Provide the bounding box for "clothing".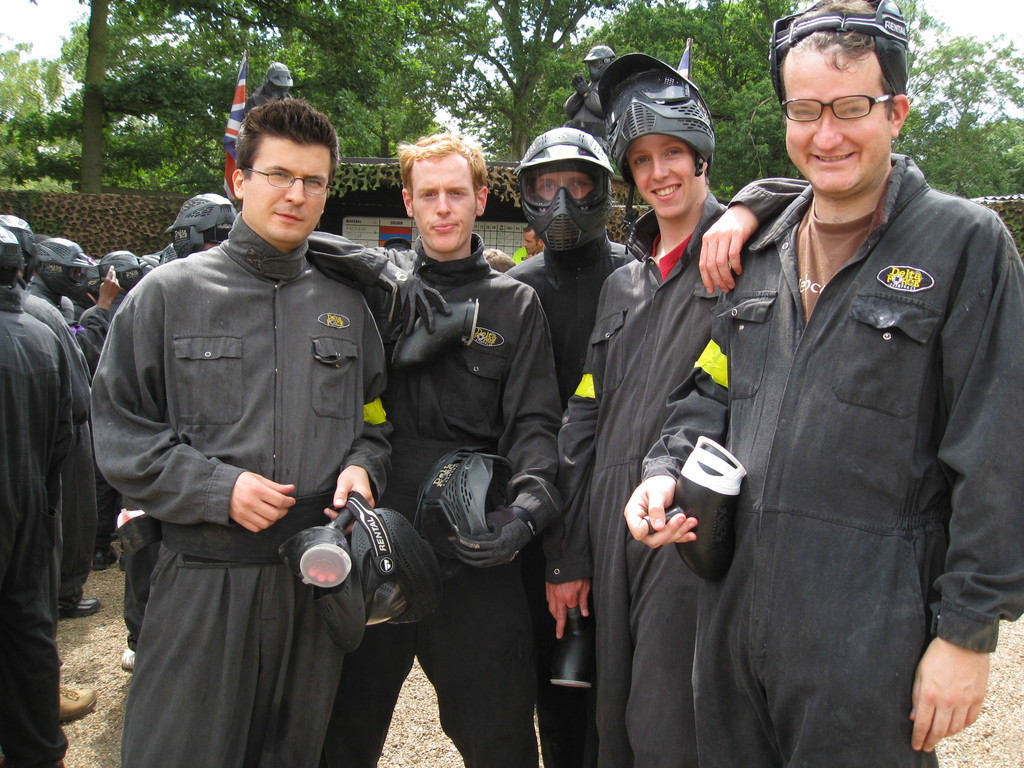
<box>517,246,634,767</box>.
